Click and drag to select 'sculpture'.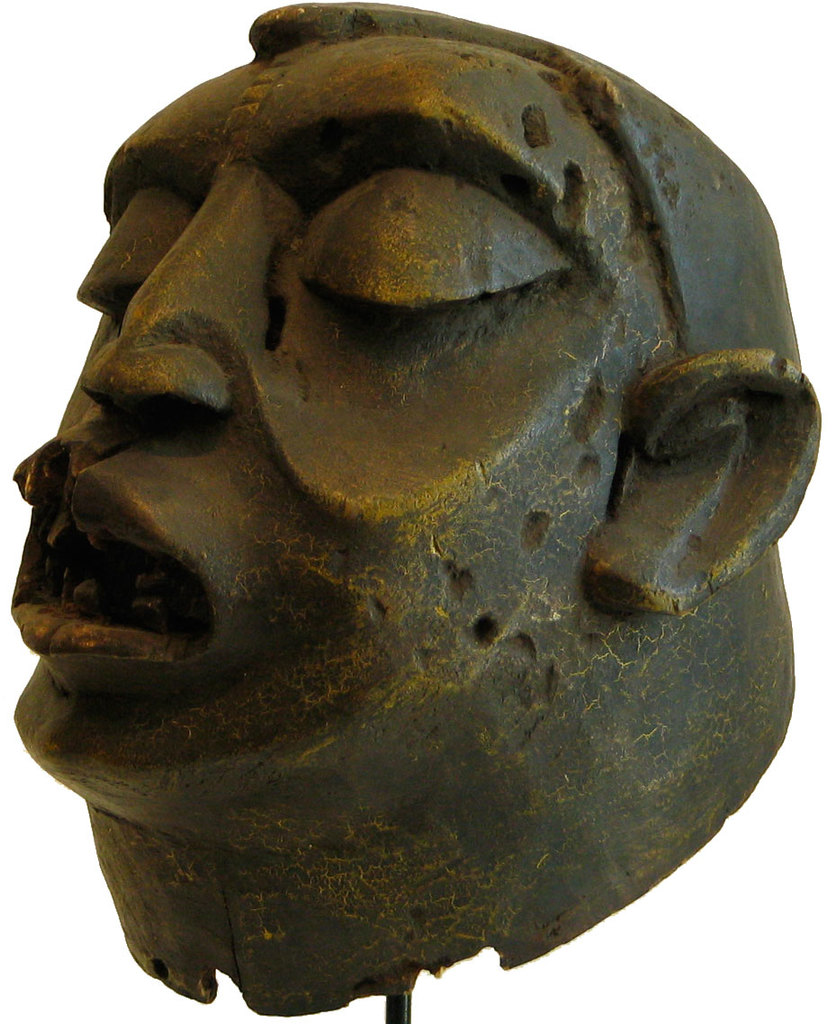
Selection: Rect(2, 0, 836, 1023).
